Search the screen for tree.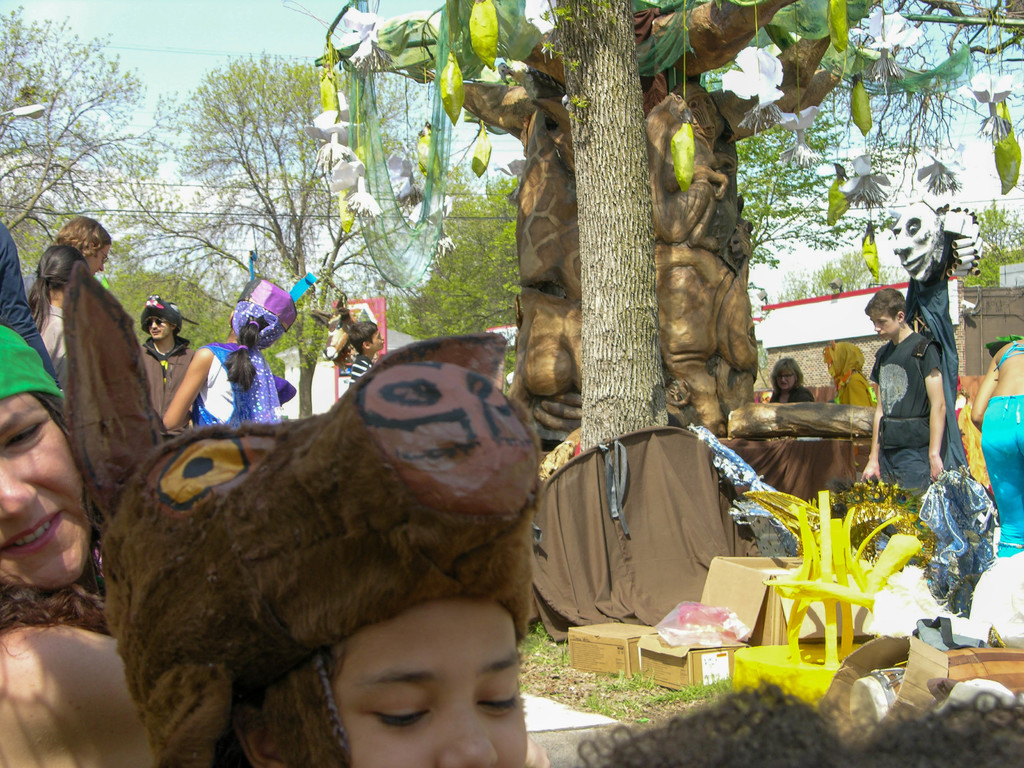
Found at [964,186,1011,283].
